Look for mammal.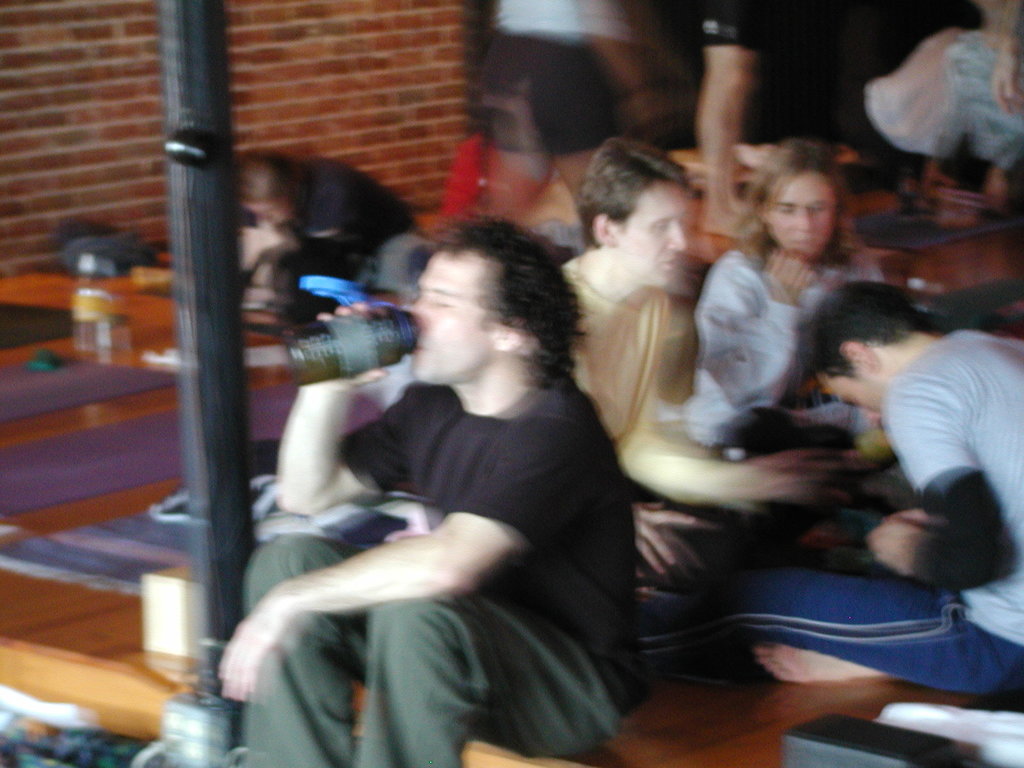
Found: [x1=228, y1=150, x2=417, y2=324].
